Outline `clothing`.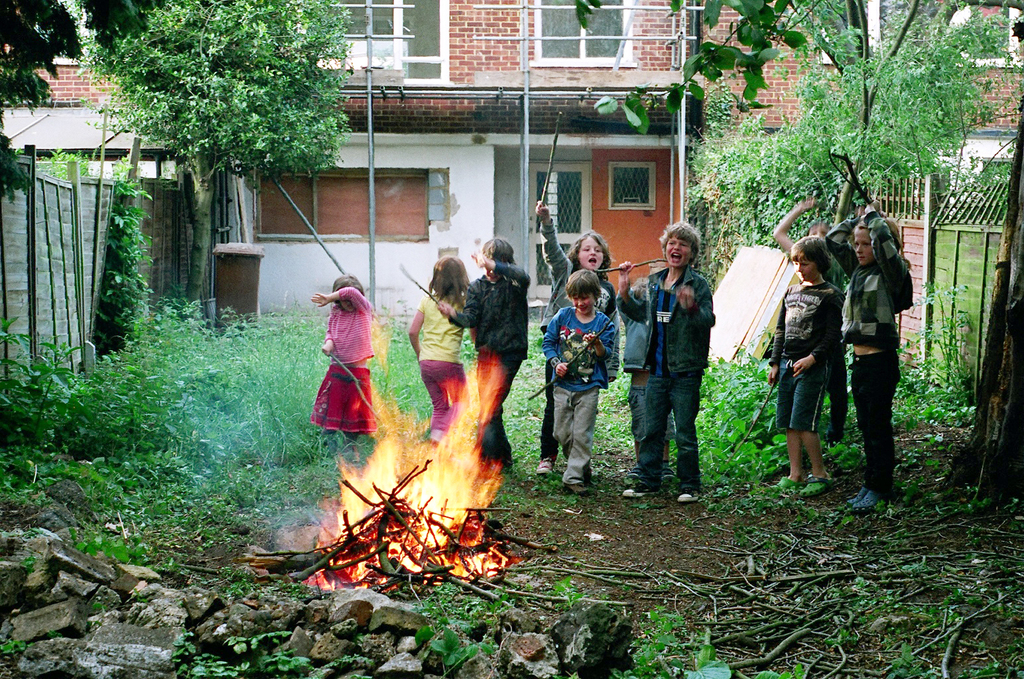
Outline: region(309, 284, 373, 433).
